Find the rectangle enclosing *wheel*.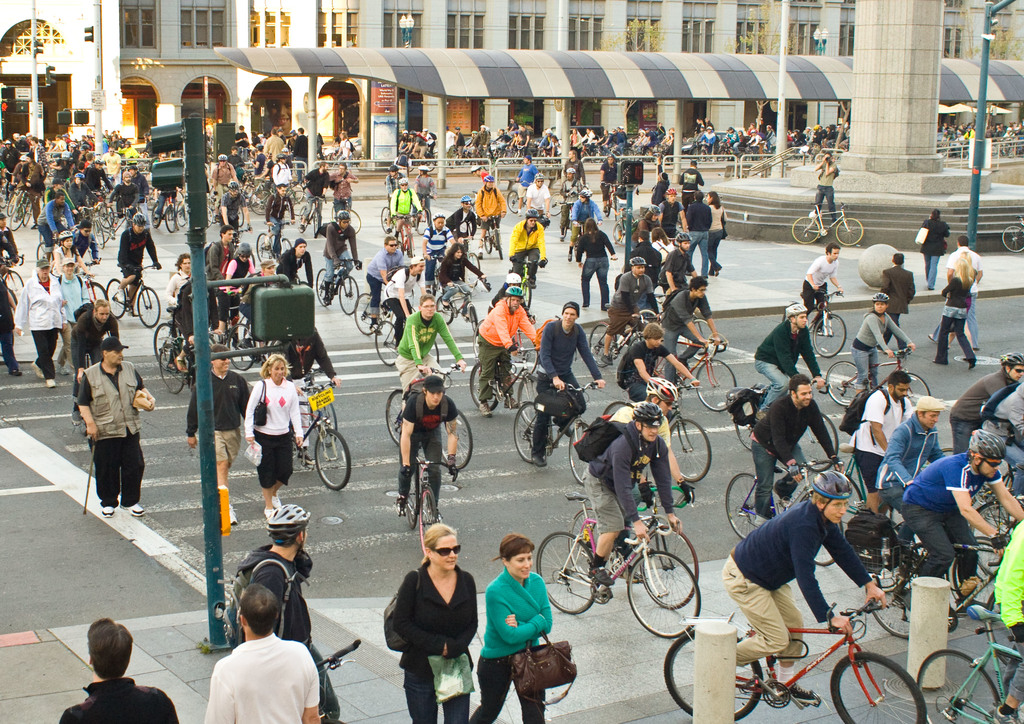
905 369 931 404.
